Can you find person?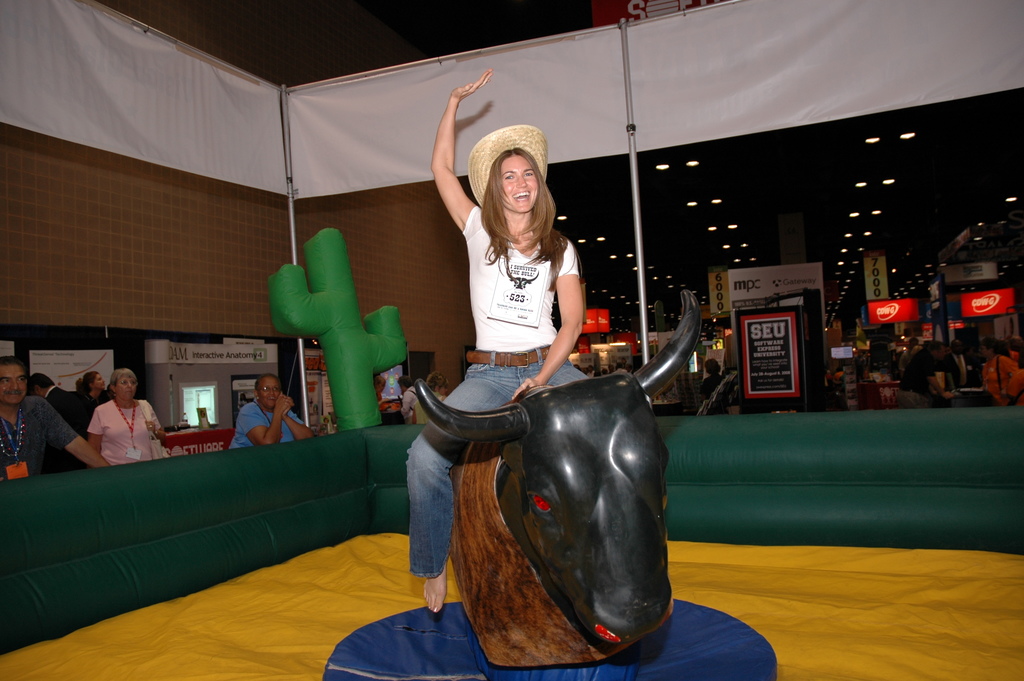
Yes, bounding box: [x1=704, y1=354, x2=735, y2=414].
